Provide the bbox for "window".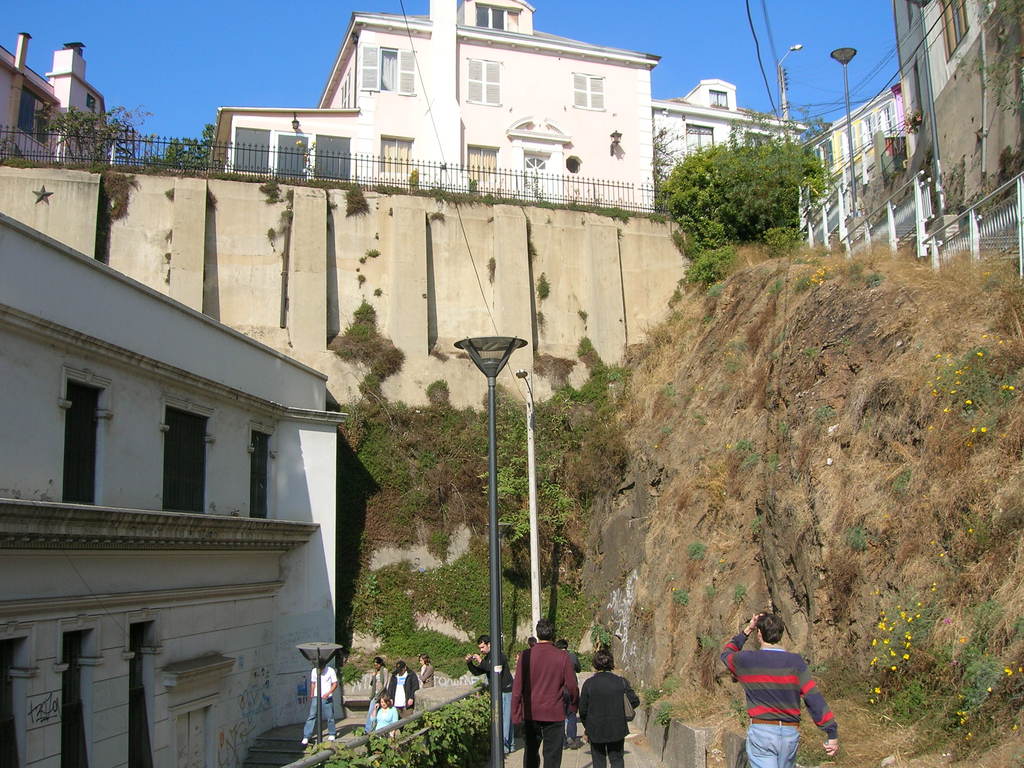
166, 404, 217, 515.
